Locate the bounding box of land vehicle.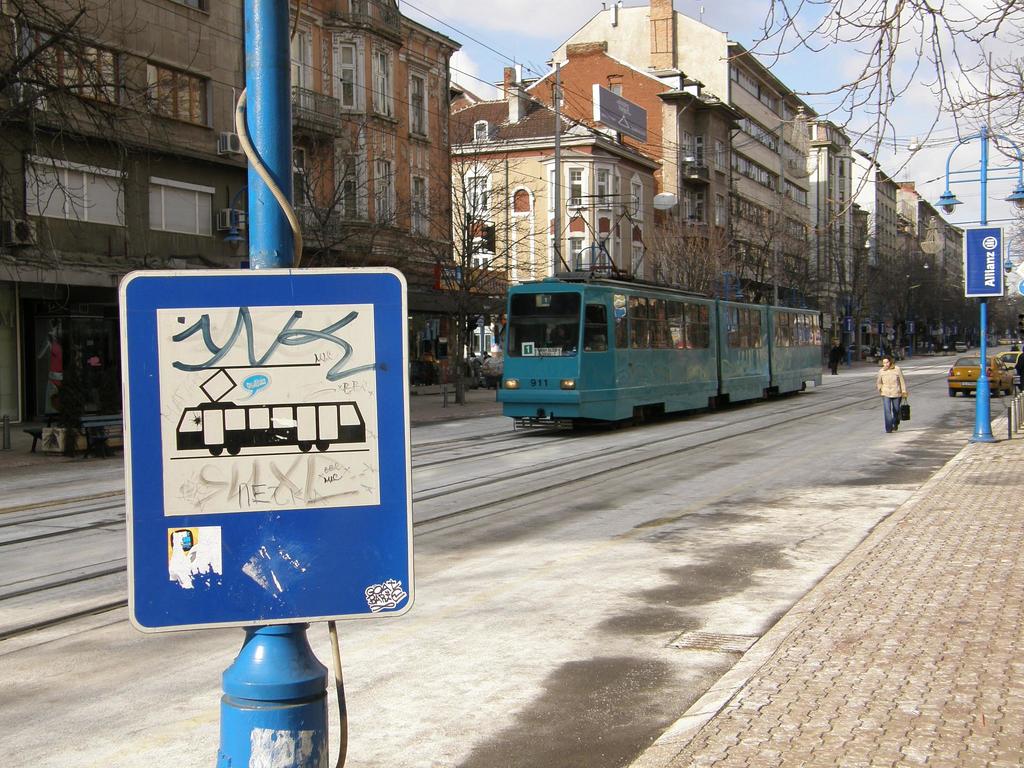
Bounding box: [948,357,1014,397].
